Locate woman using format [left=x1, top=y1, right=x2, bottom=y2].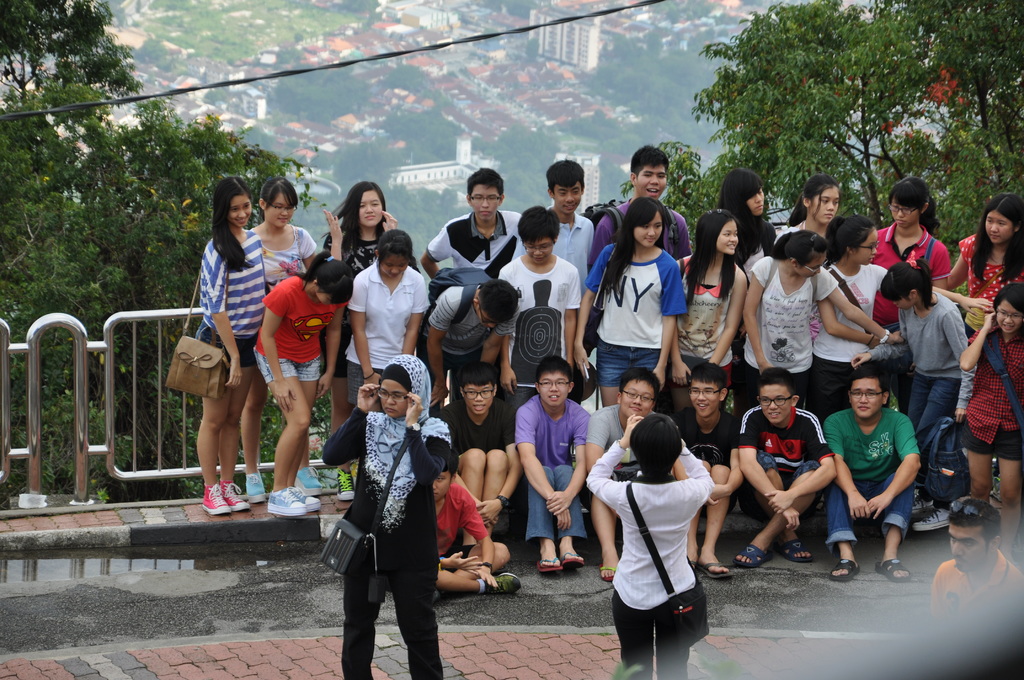
[left=575, top=194, right=689, bottom=404].
